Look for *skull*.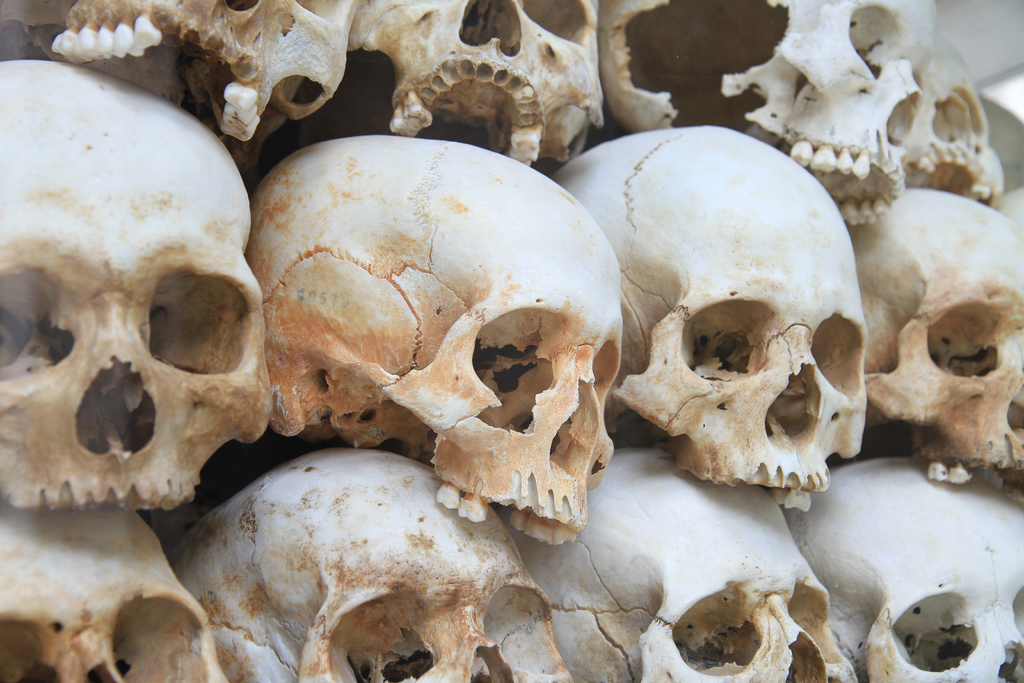
Found: x1=586 y1=0 x2=941 y2=227.
